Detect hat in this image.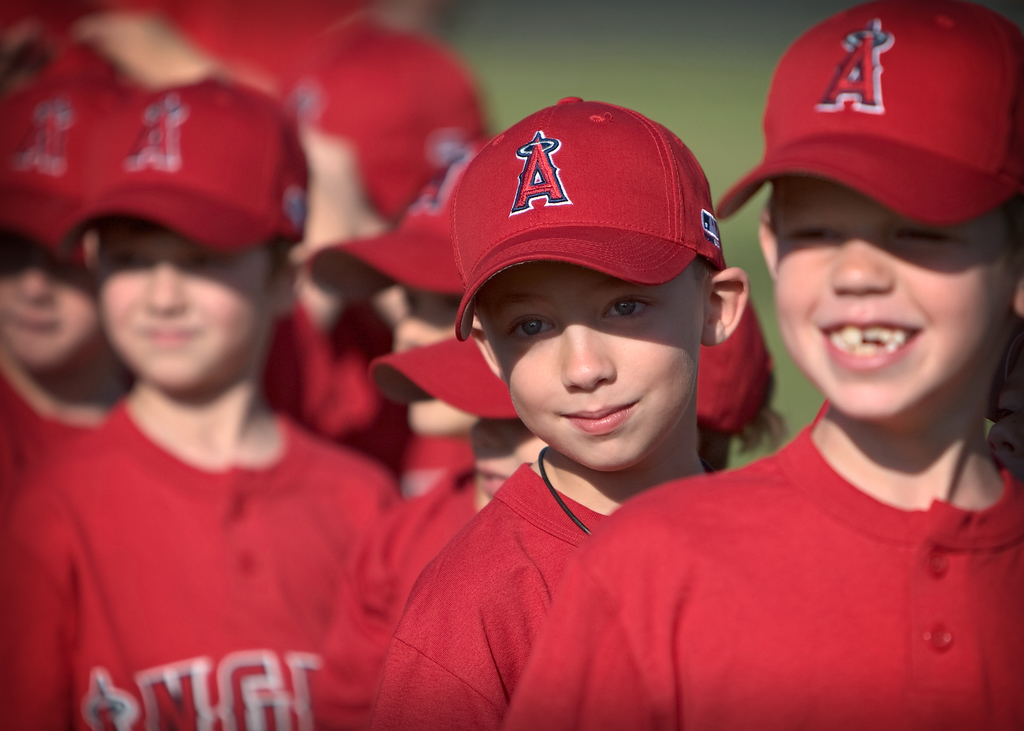
Detection: bbox=[310, 183, 465, 303].
